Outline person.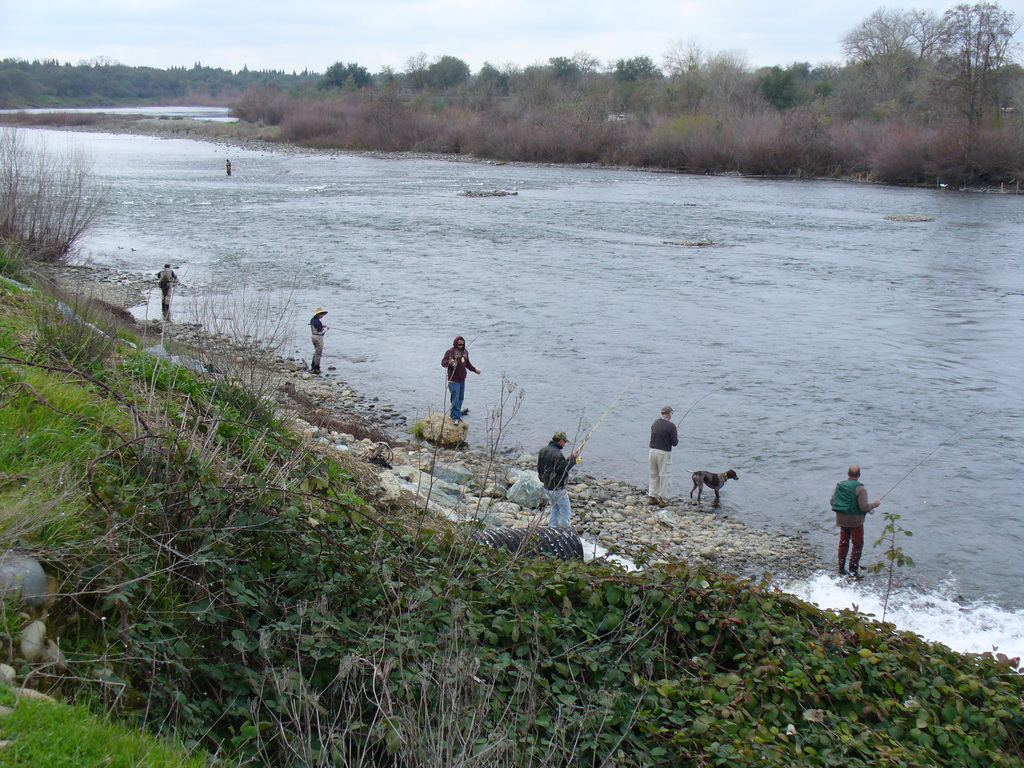
Outline: box(440, 337, 481, 421).
